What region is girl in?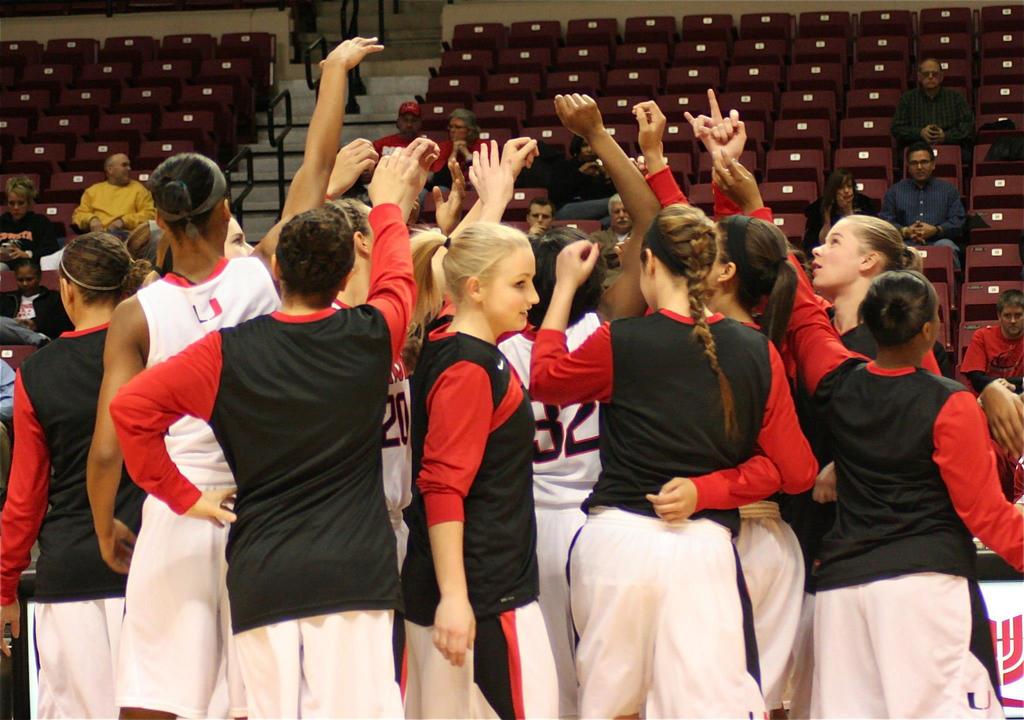
86, 37, 383, 719.
